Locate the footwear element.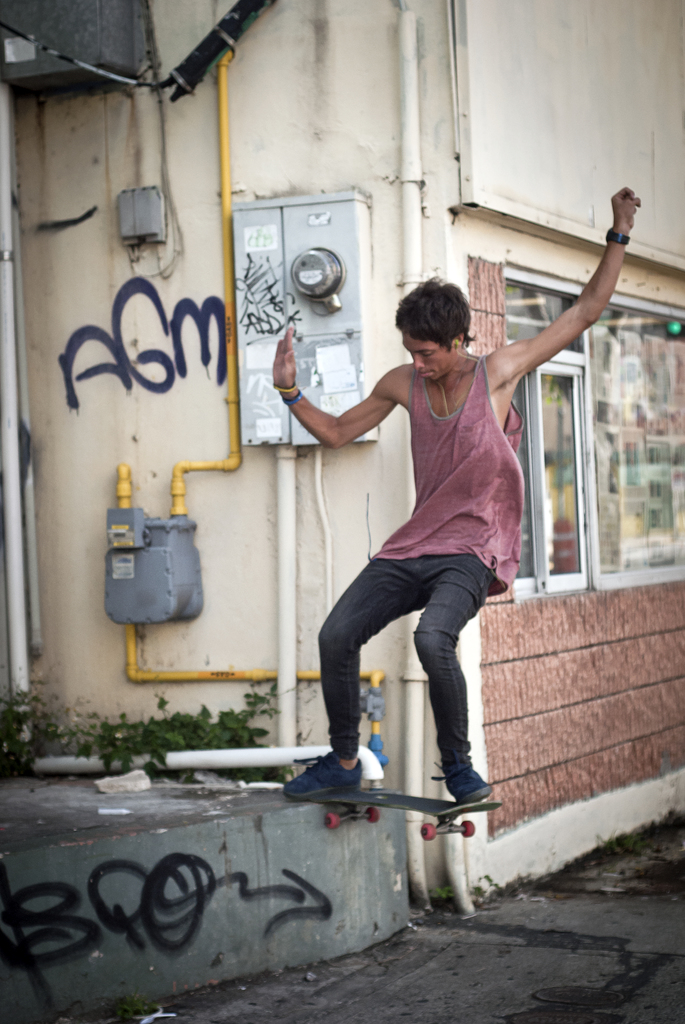
Element bbox: region(281, 753, 366, 801).
